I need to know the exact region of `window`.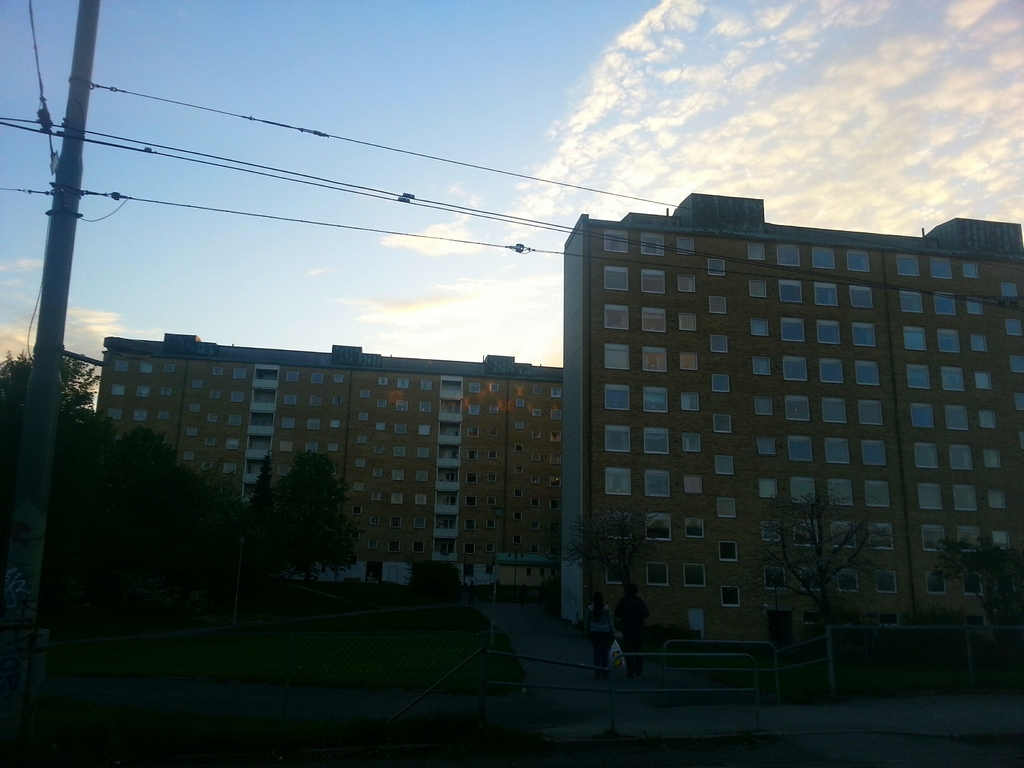
Region: {"left": 962, "top": 262, "right": 982, "bottom": 277}.
